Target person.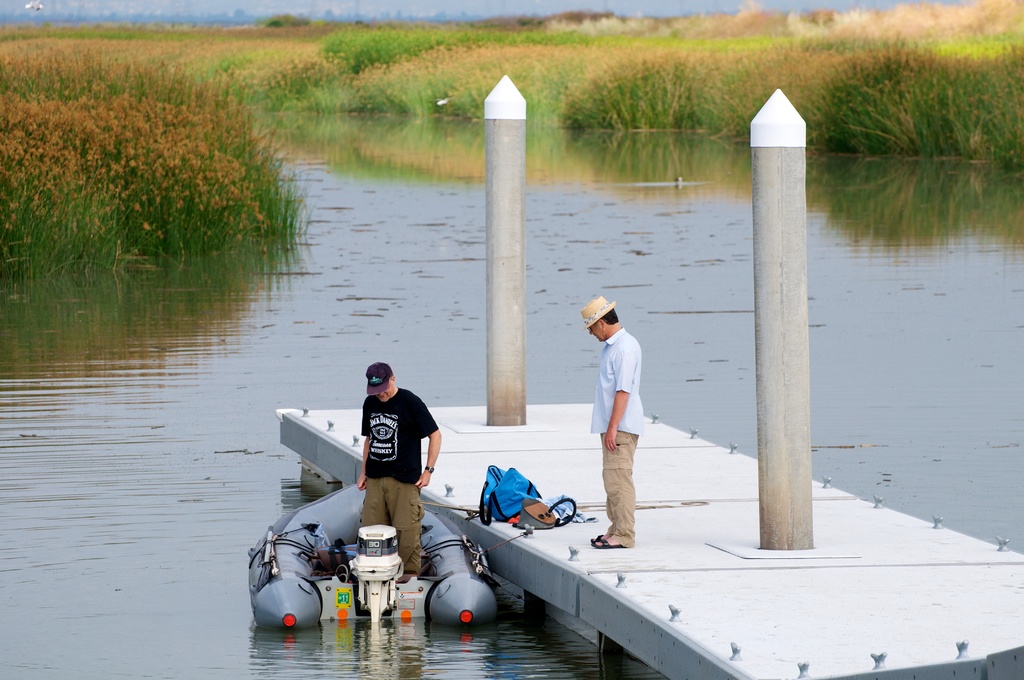
Target region: (x1=355, y1=358, x2=444, y2=581).
